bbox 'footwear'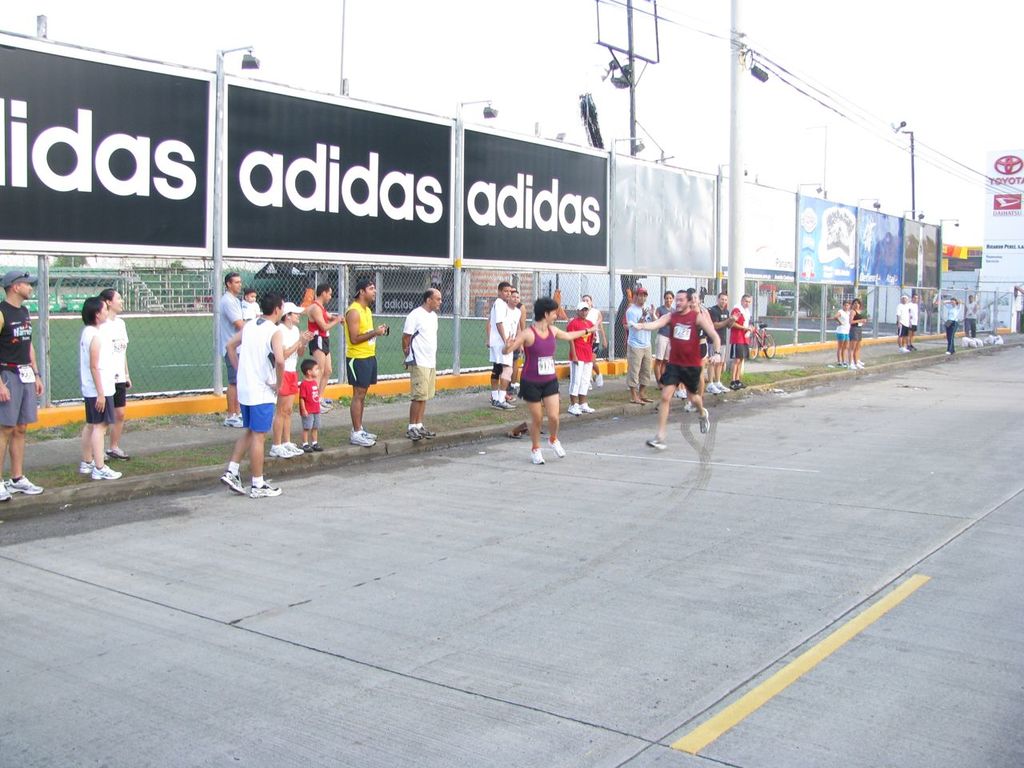
left=11, top=473, right=42, bottom=495
